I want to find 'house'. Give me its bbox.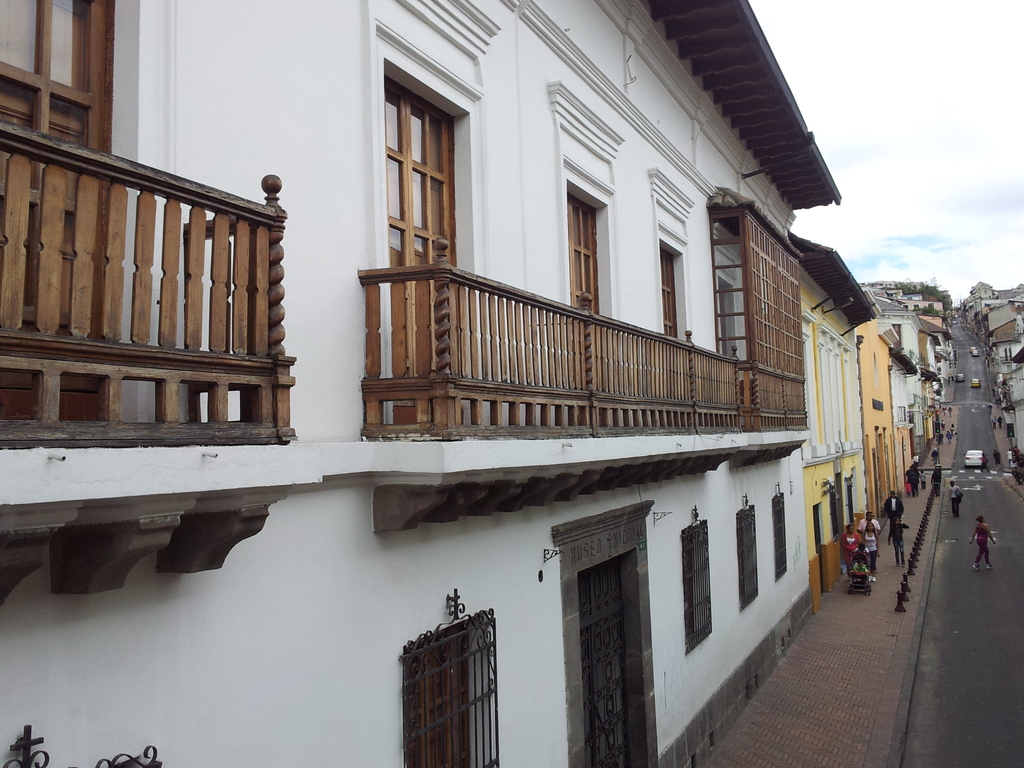
(1001, 364, 1016, 442).
